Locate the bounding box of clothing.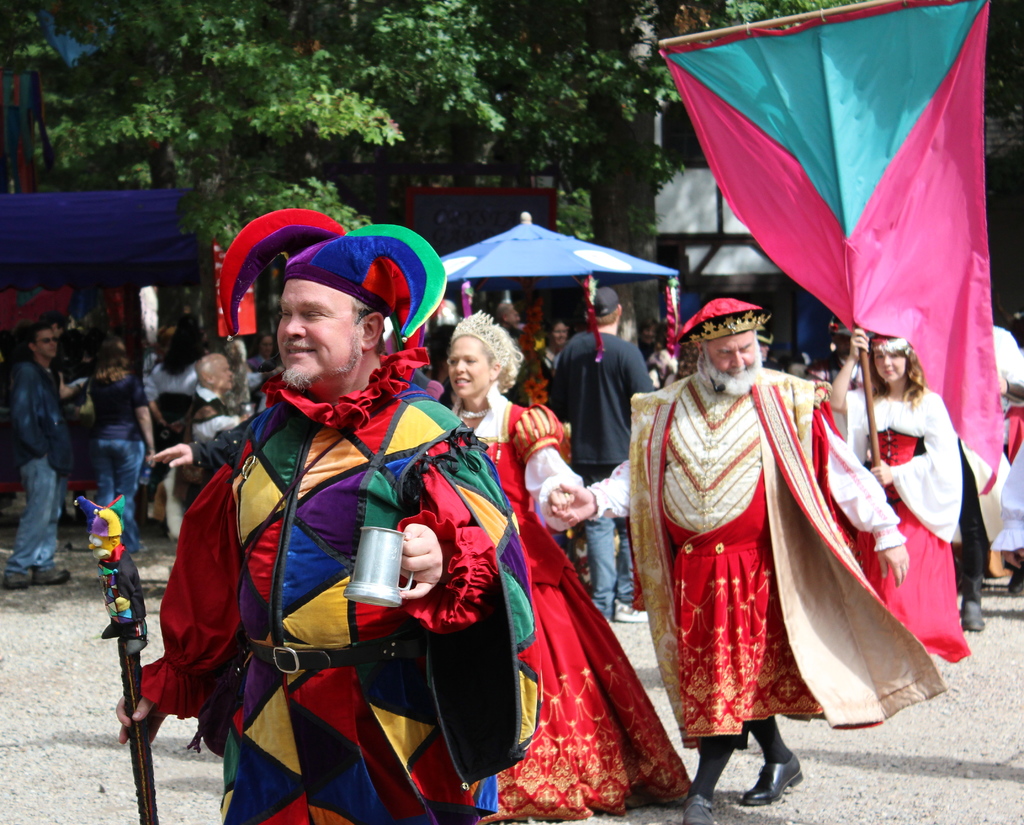
Bounding box: <box>92,380,151,547</box>.
